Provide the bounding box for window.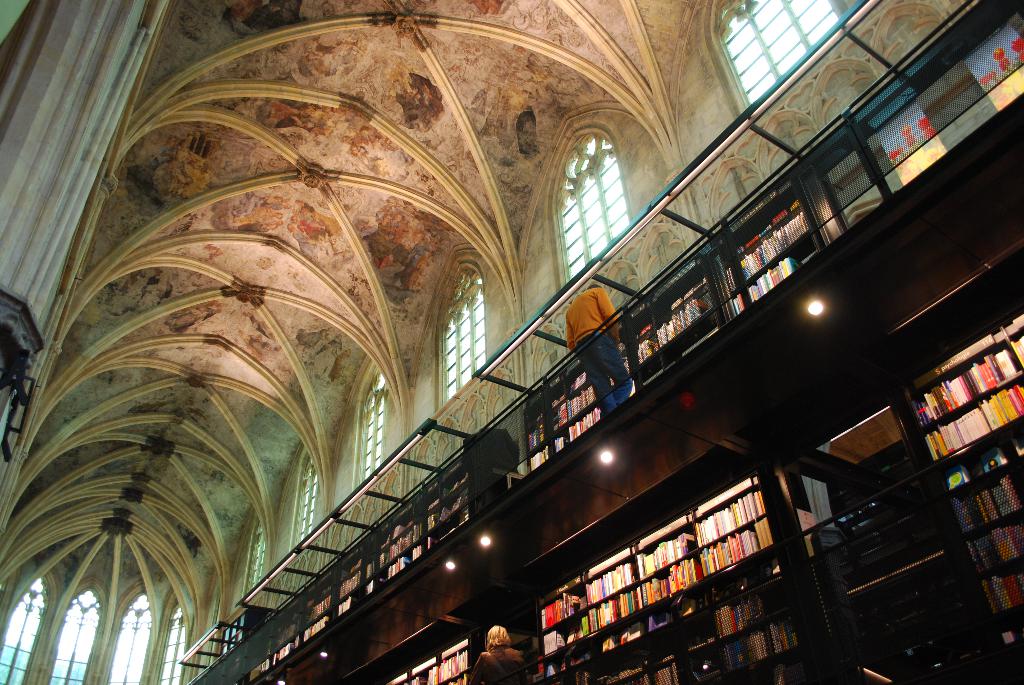
<bbox>59, 582, 94, 684</bbox>.
